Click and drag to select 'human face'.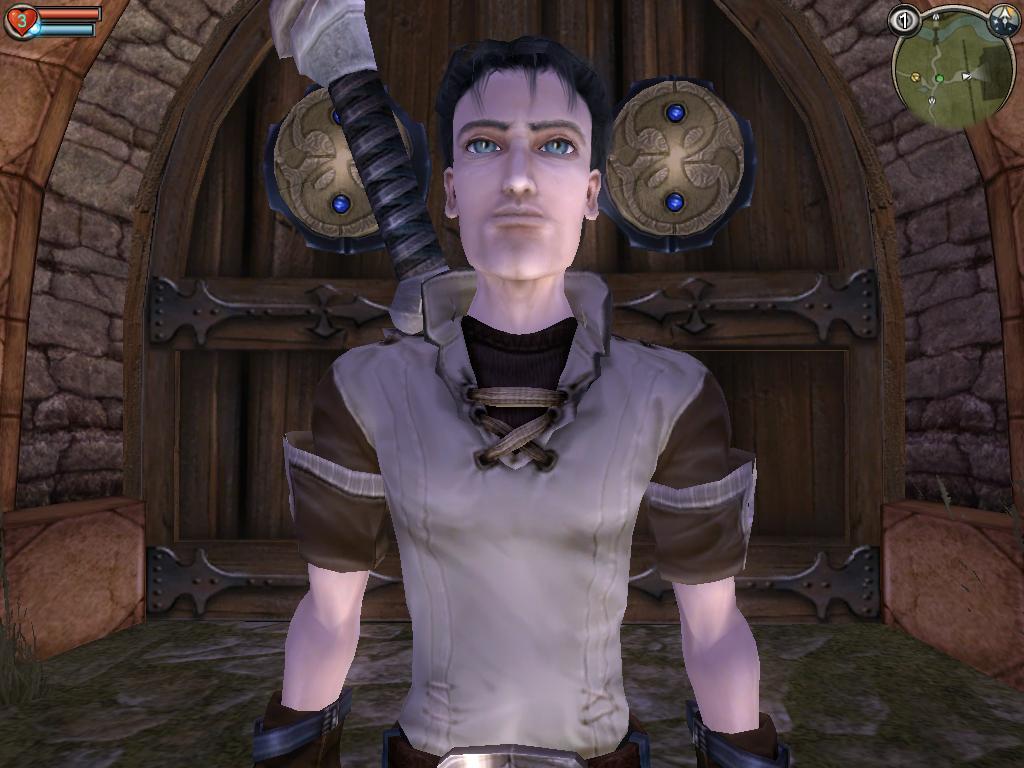
Selection: (452,71,590,278).
